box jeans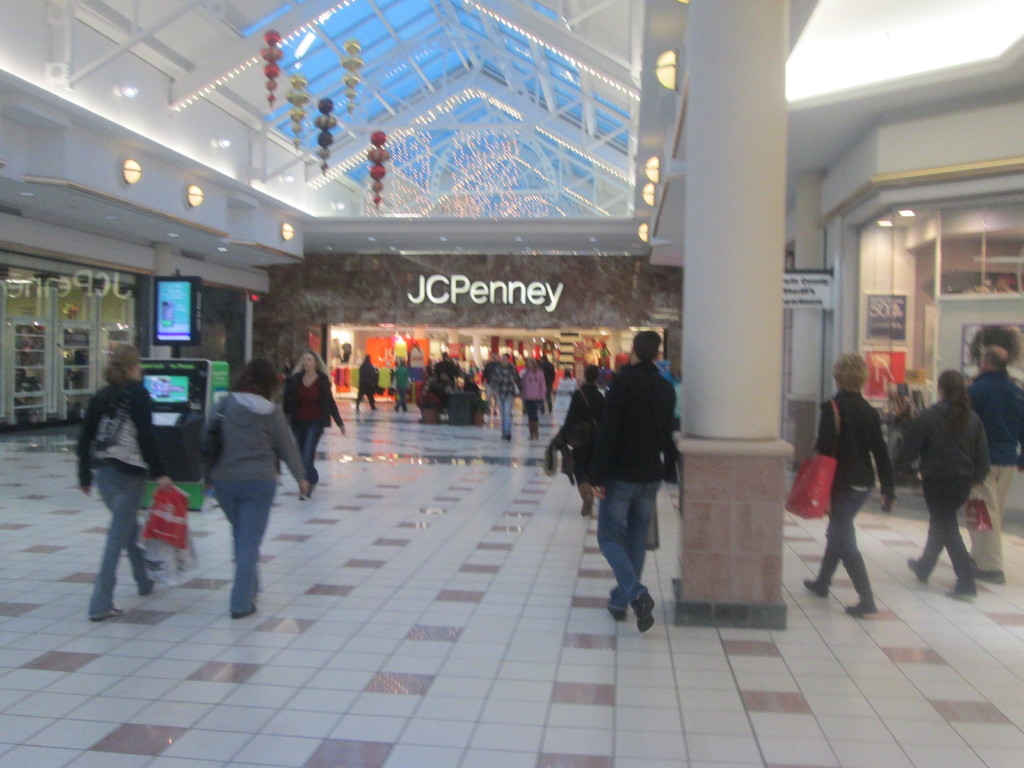
[499,396,513,433]
